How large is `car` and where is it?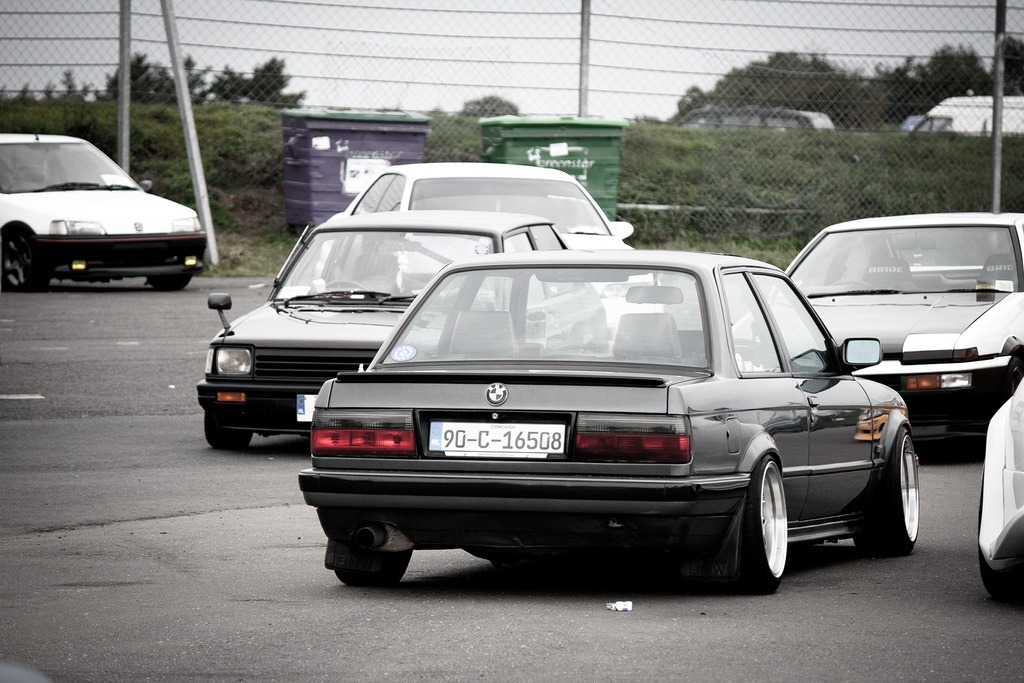
Bounding box: 0, 129, 212, 297.
